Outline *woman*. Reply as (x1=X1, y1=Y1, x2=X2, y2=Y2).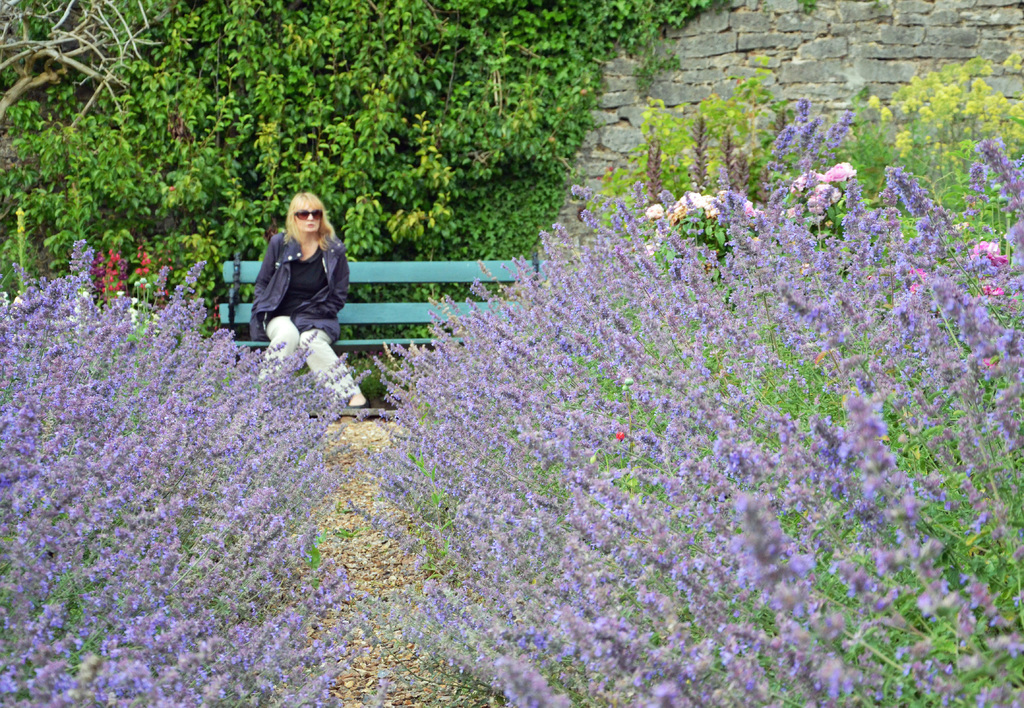
(x1=235, y1=176, x2=362, y2=394).
